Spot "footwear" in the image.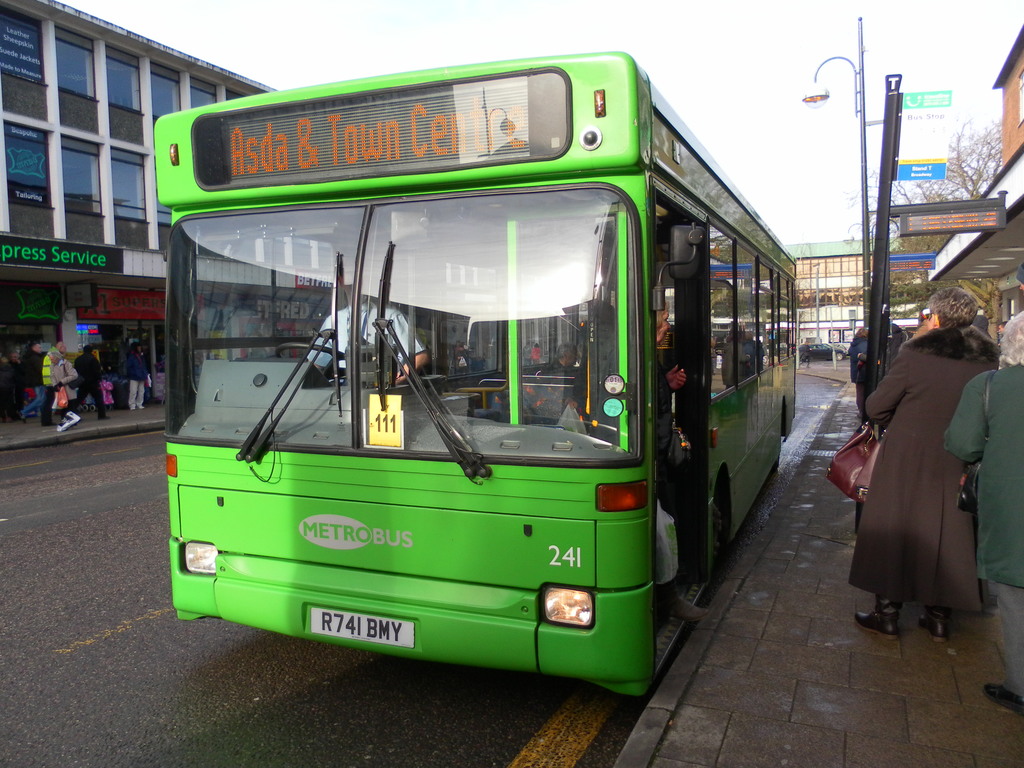
"footwear" found at bbox=[918, 602, 952, 639].
